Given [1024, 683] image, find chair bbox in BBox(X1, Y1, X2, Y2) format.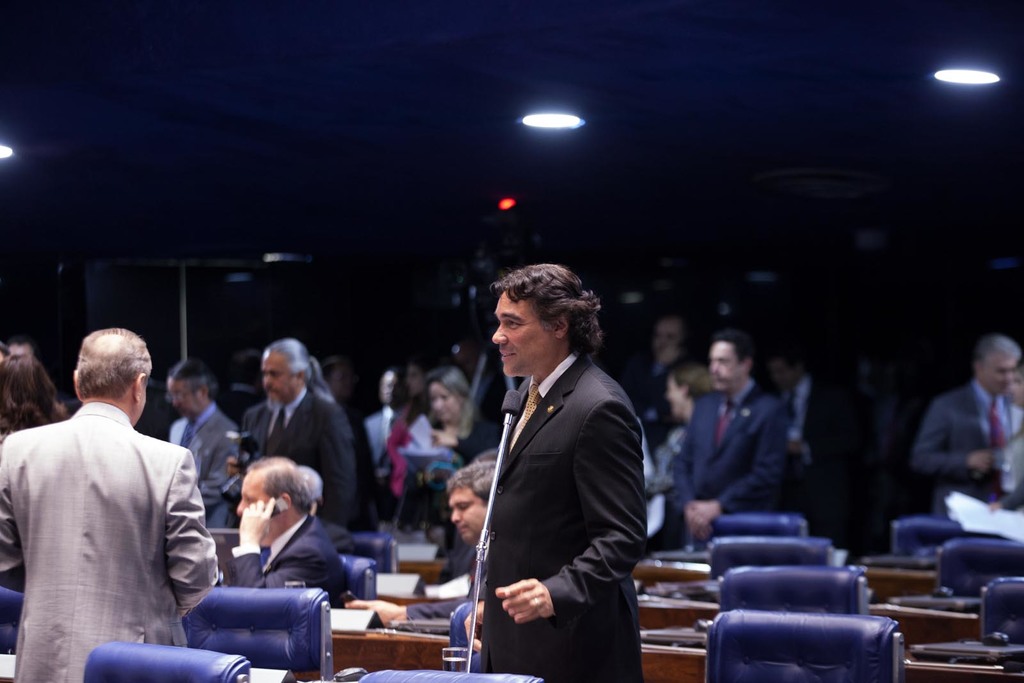
BBox(701, 610, 907, 682).
